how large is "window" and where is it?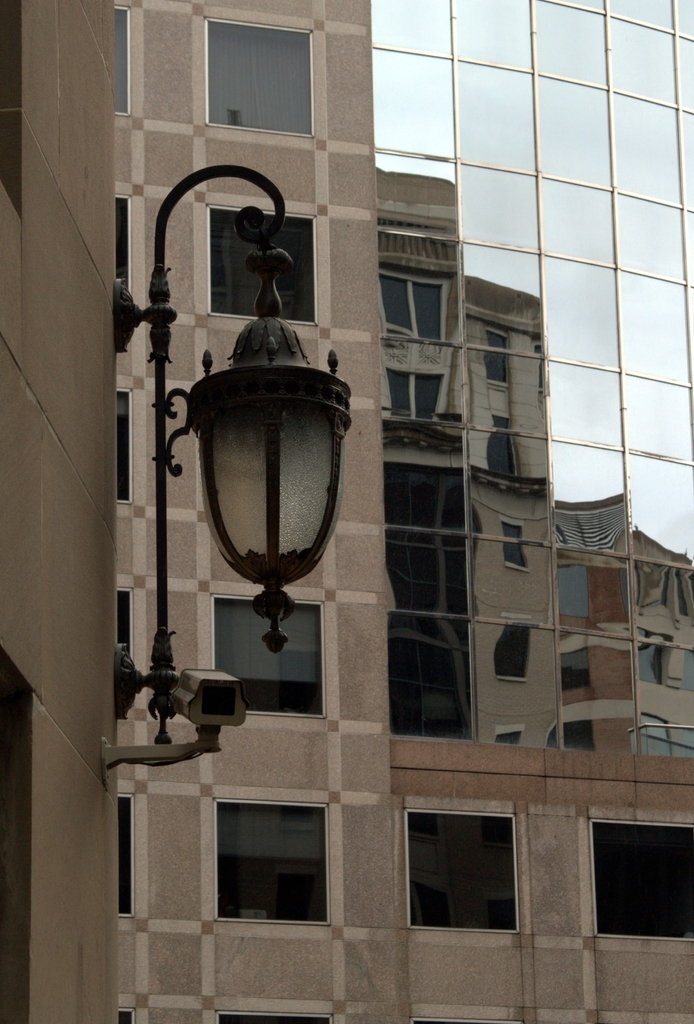
Bounding box: BBox(204, 205, 321, 328).
